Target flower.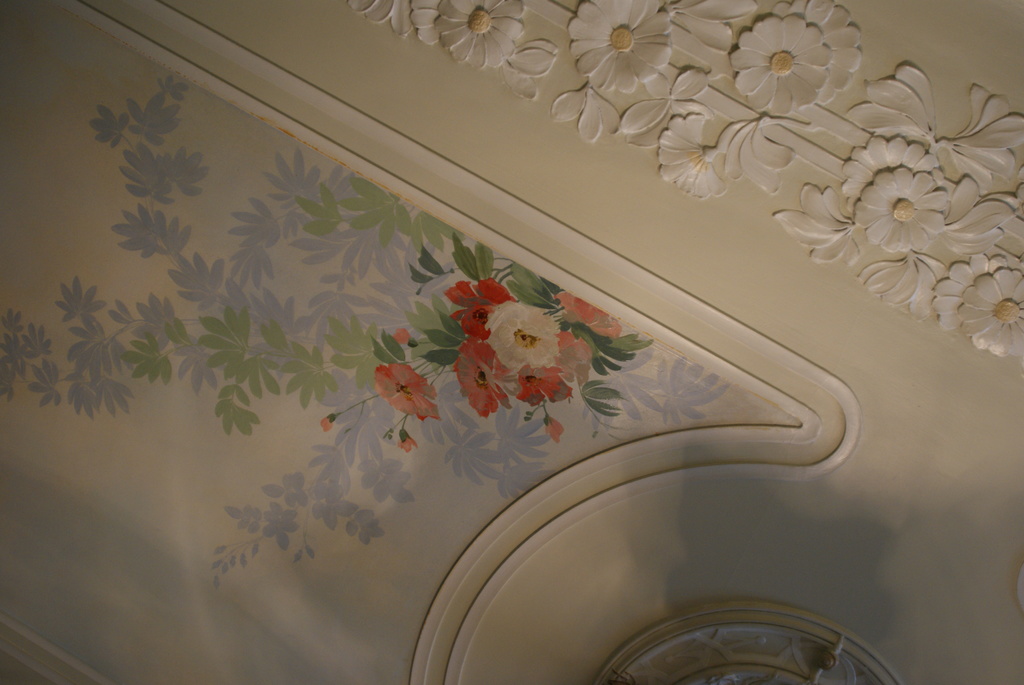
Target region: box=[548, 287, 621, 340].
